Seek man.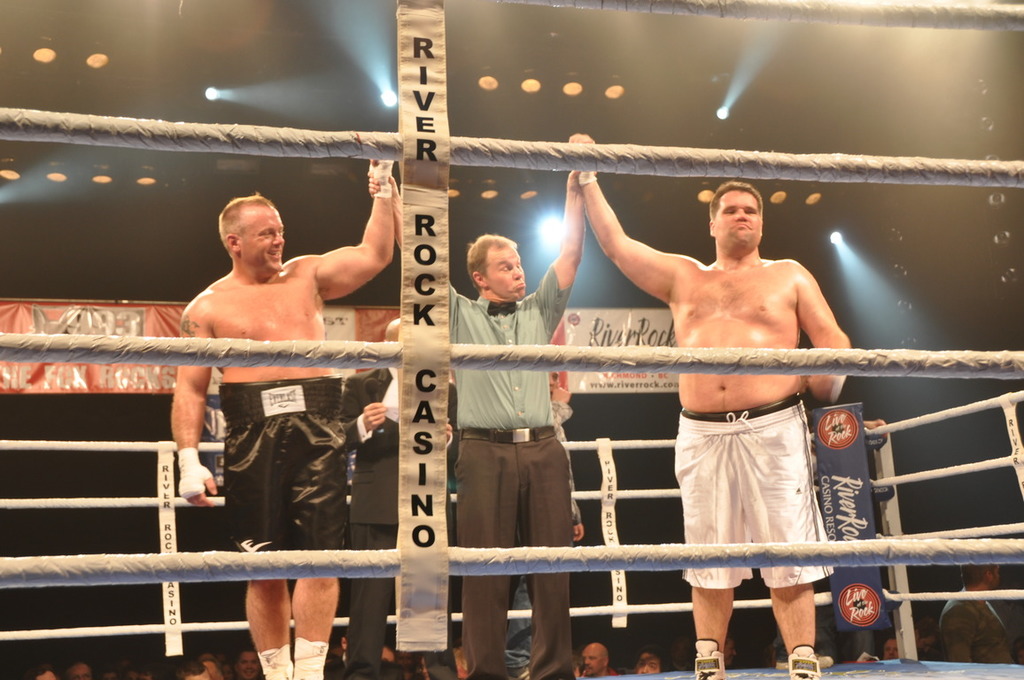
<bbox>171, 149, 399, 679</bbox>.
